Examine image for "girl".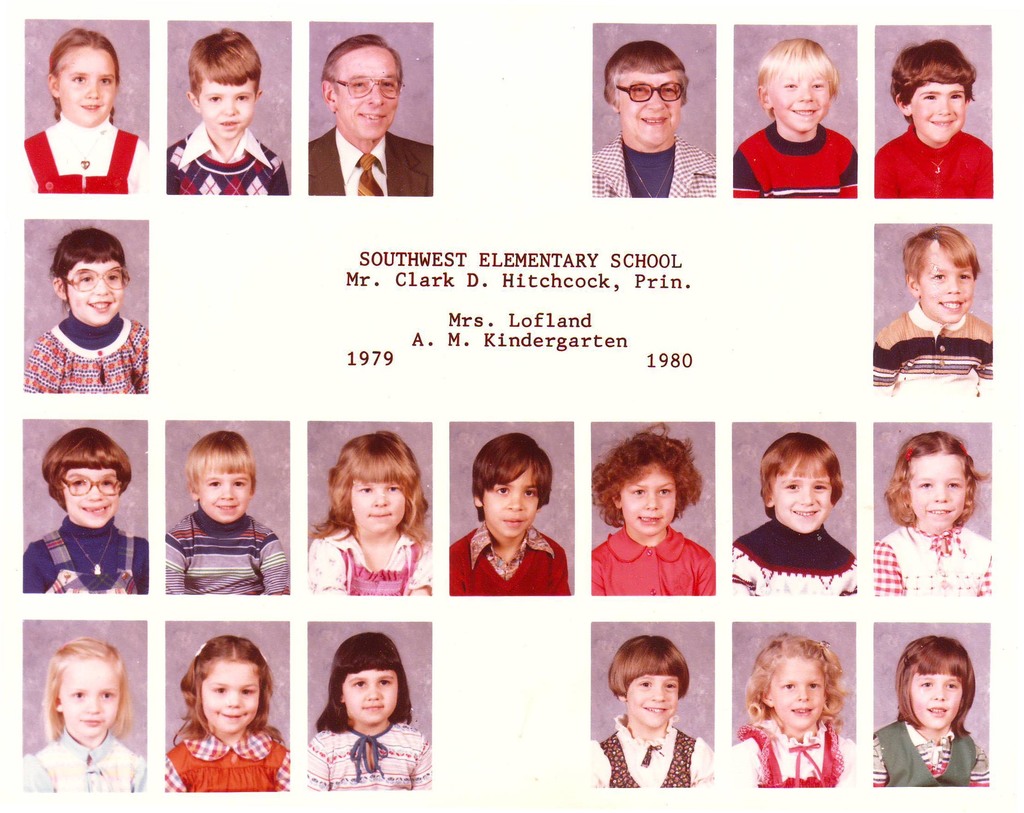
Examination result: crop(732, 634, 855, 787).
